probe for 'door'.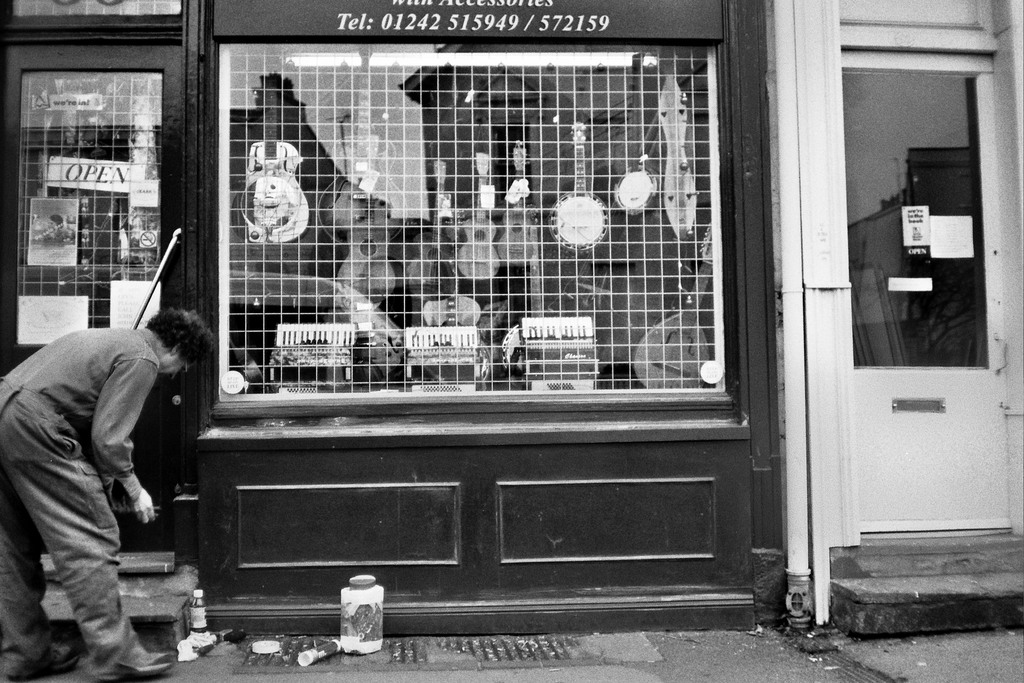
Probe result: (837, 49, 1014, 534).
